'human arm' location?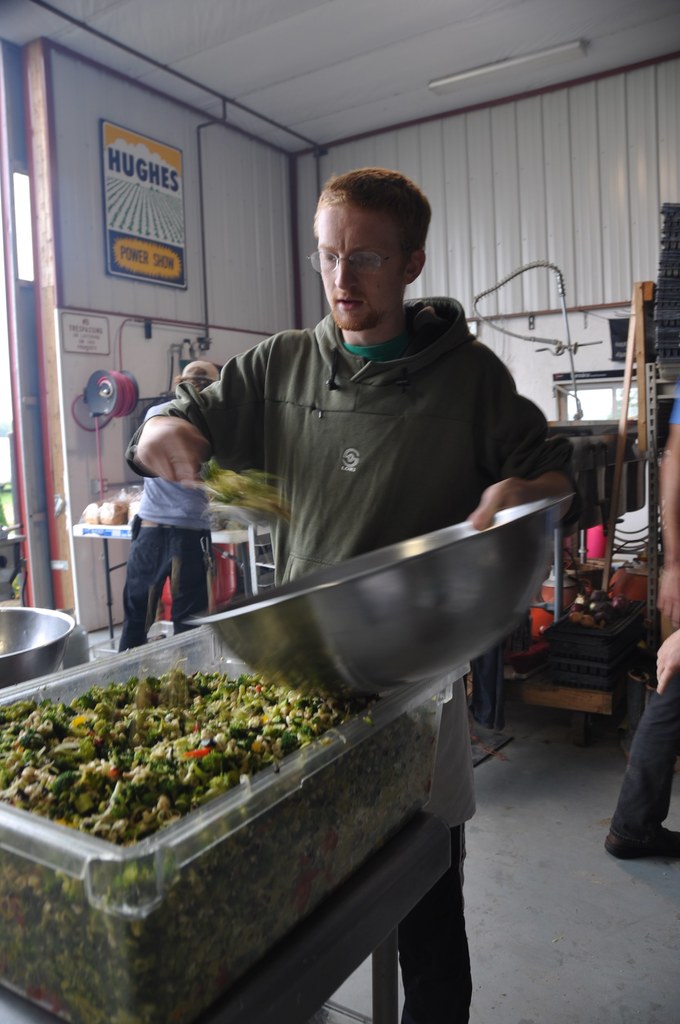
left=136, top=346, right=275, bottom=481
